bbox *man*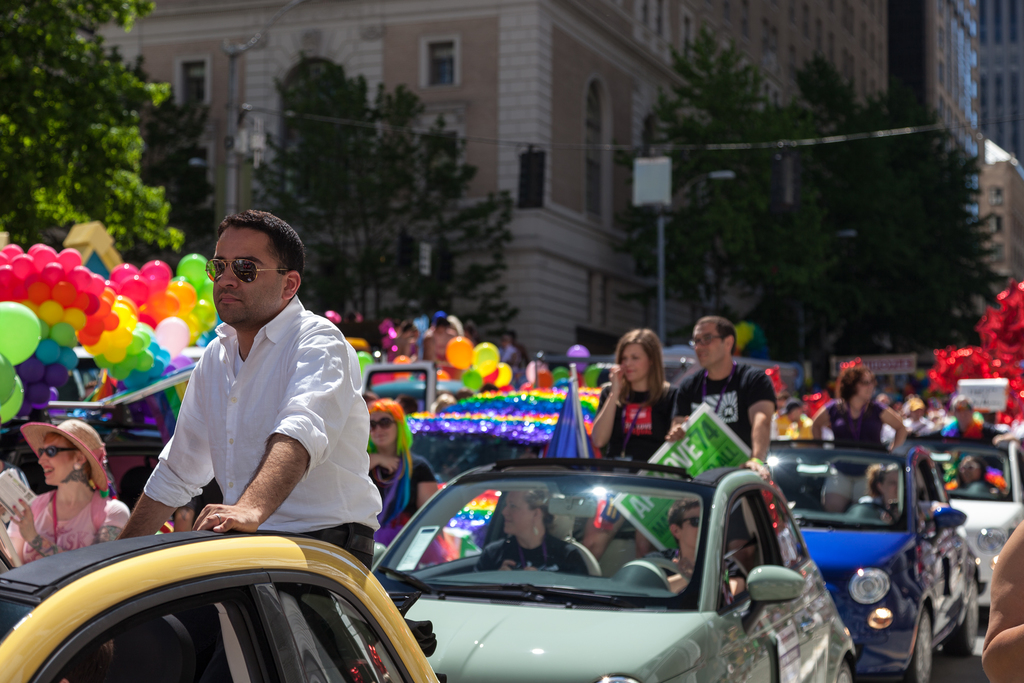
(left=500, top=336, right=525, bottom=384)
